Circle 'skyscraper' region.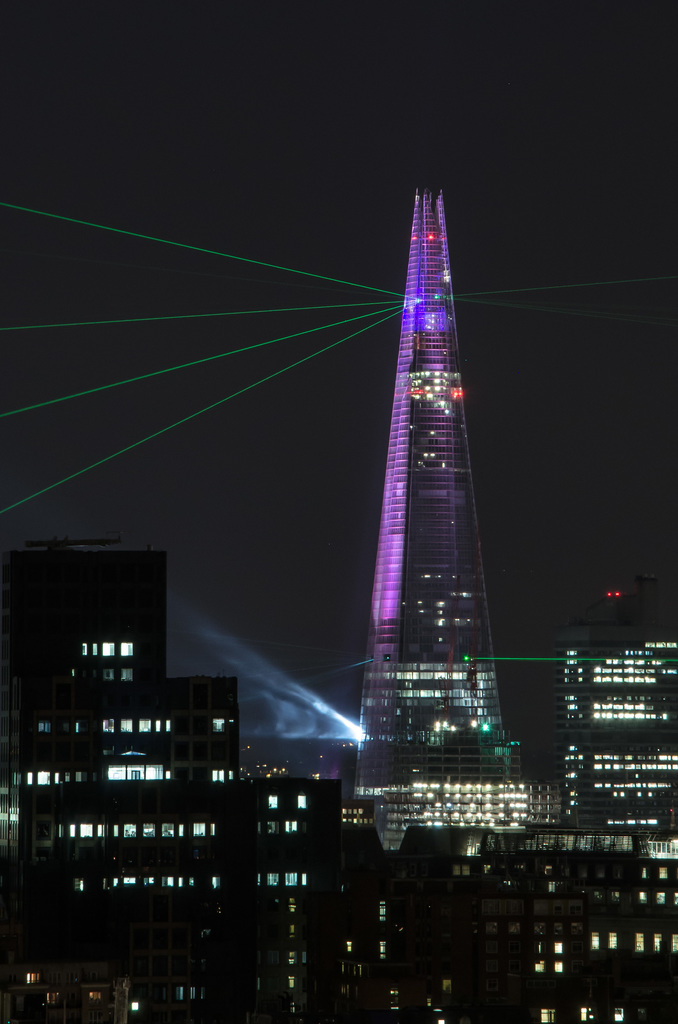
Region: crop(336, 137, 535, 872).
